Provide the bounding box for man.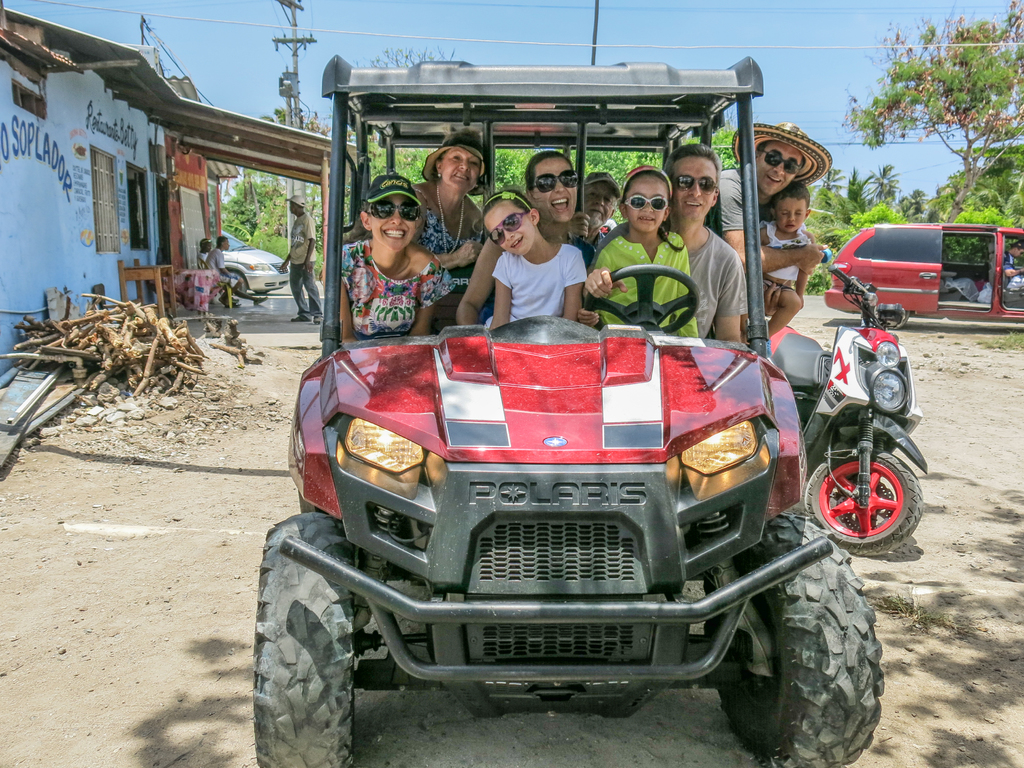
BBox(716, 121, 829, 274).
